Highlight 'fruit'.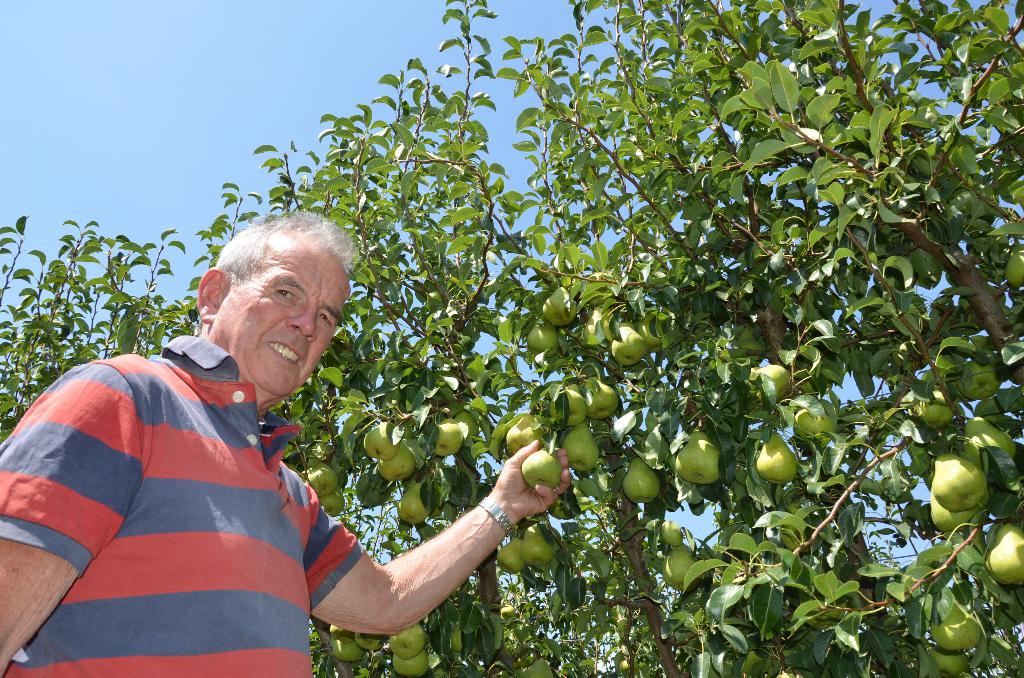
Highlighted region: {"x1": 367, "y1": 417, "x2": 397, "y2": 461}.
